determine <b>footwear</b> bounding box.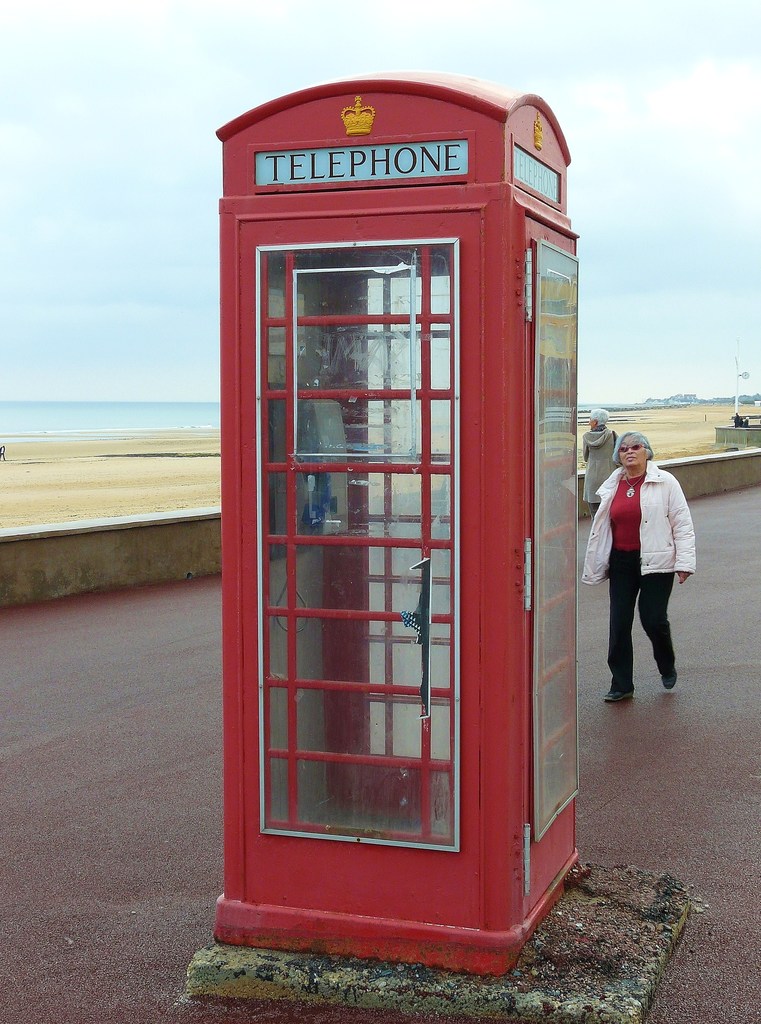
Determined: BBox(660, 657, 683, 689).
